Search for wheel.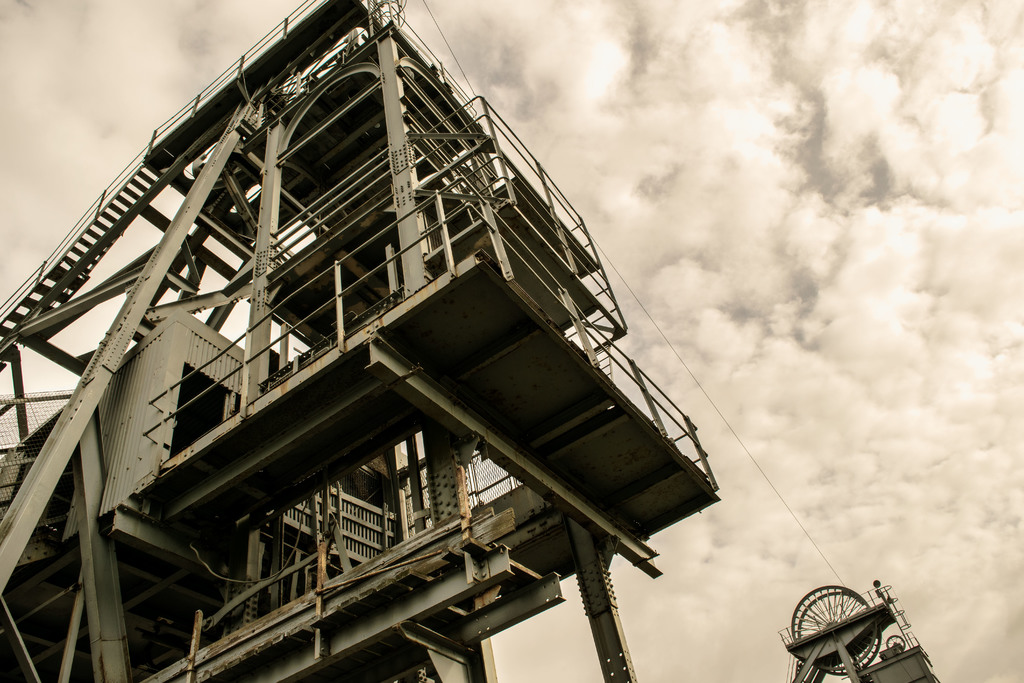
Found at pyautogui.locateOnScreen(791, 582, 876, 668).
